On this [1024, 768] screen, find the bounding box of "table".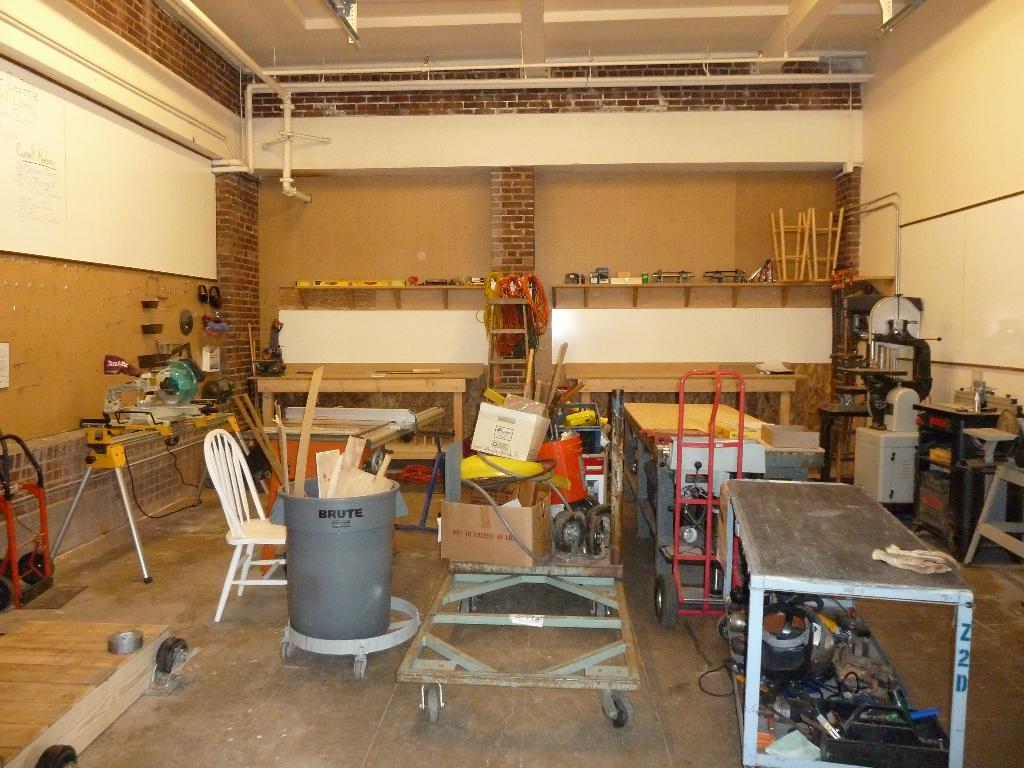
Bounding box: x1=616, y1=398, x2=833, y2=547.
